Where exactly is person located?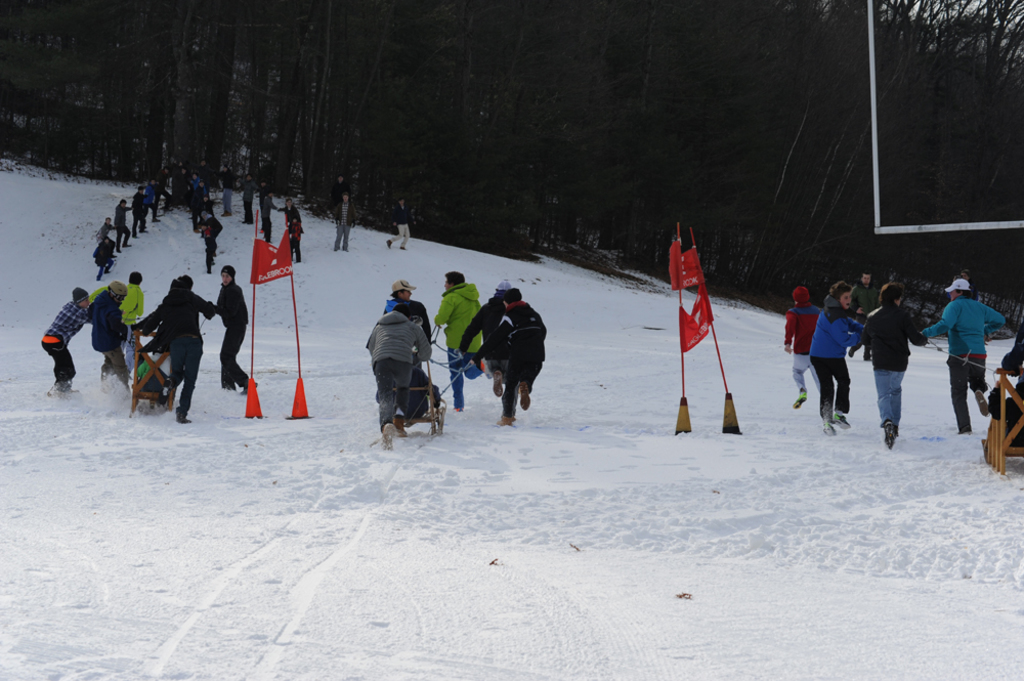
Its bounding box is (left=131, top=279, right=215, bottom=420).
